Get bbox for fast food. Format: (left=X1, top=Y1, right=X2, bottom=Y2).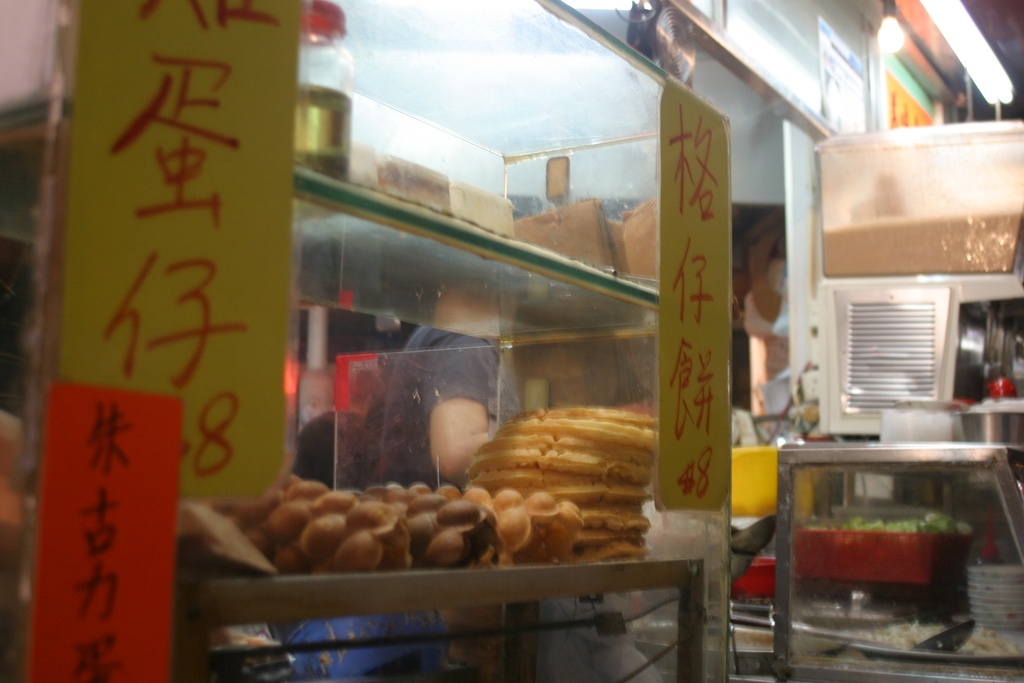
(left=465, top=402, right=679, bottom=570).
